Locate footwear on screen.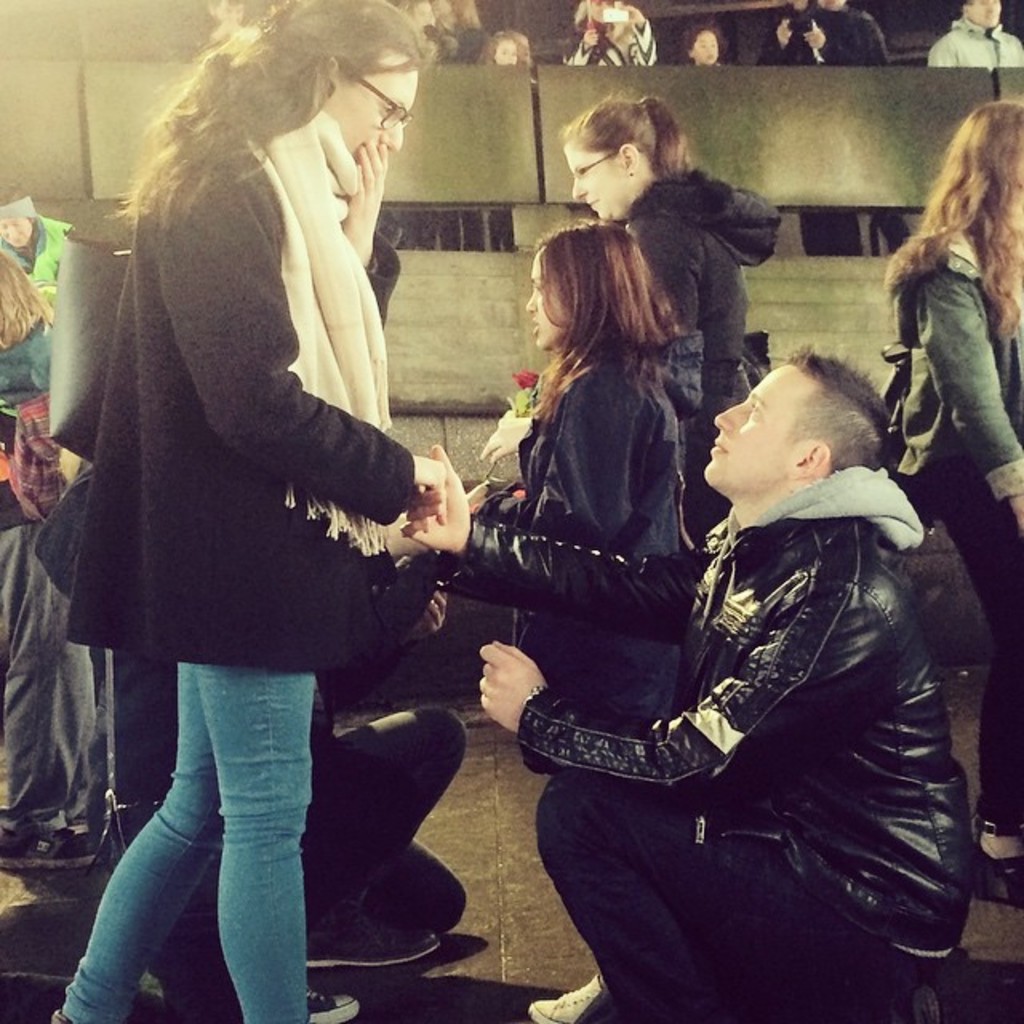
On screen at [306,989,365,1022].
